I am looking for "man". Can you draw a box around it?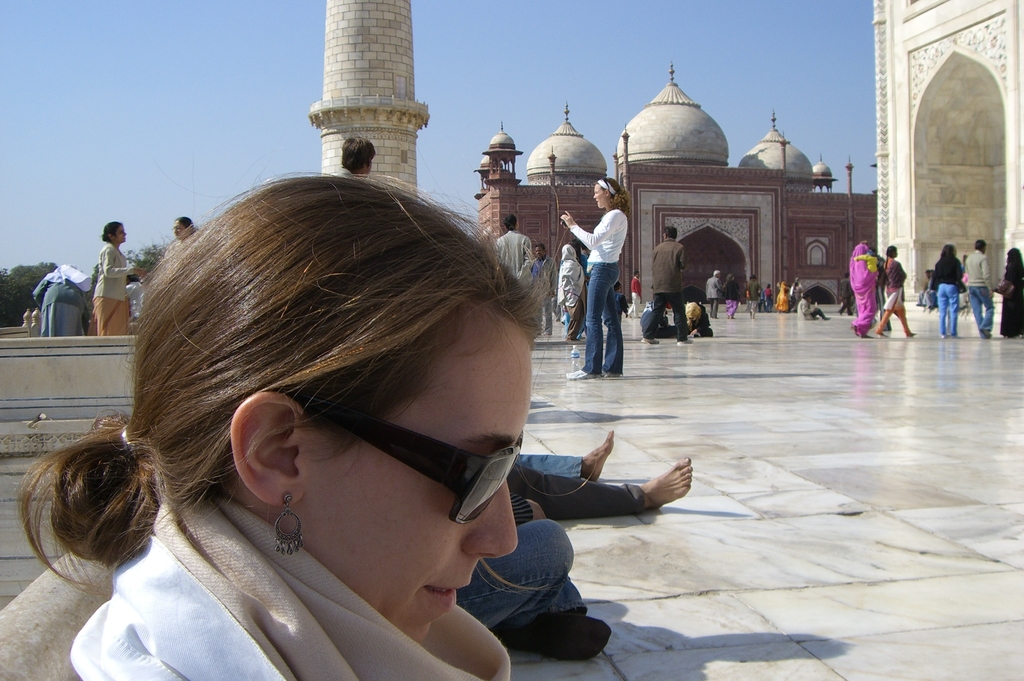
Sure, the bounding box is 964, 240, 995, 342.
